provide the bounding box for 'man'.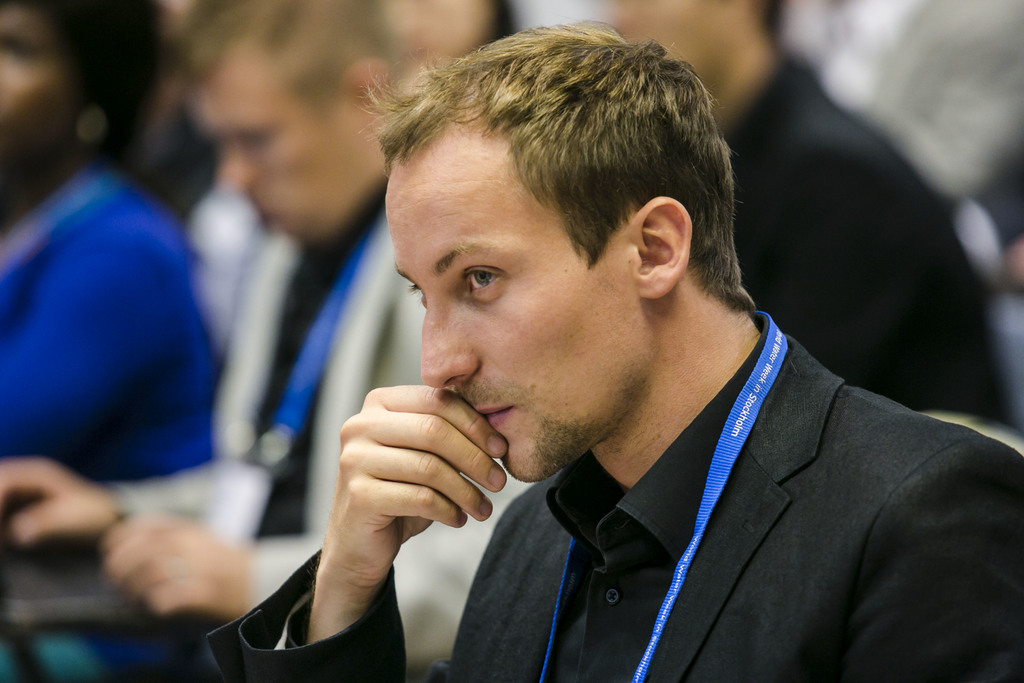
x1=0, y1=0, x2=219, y2=682.
